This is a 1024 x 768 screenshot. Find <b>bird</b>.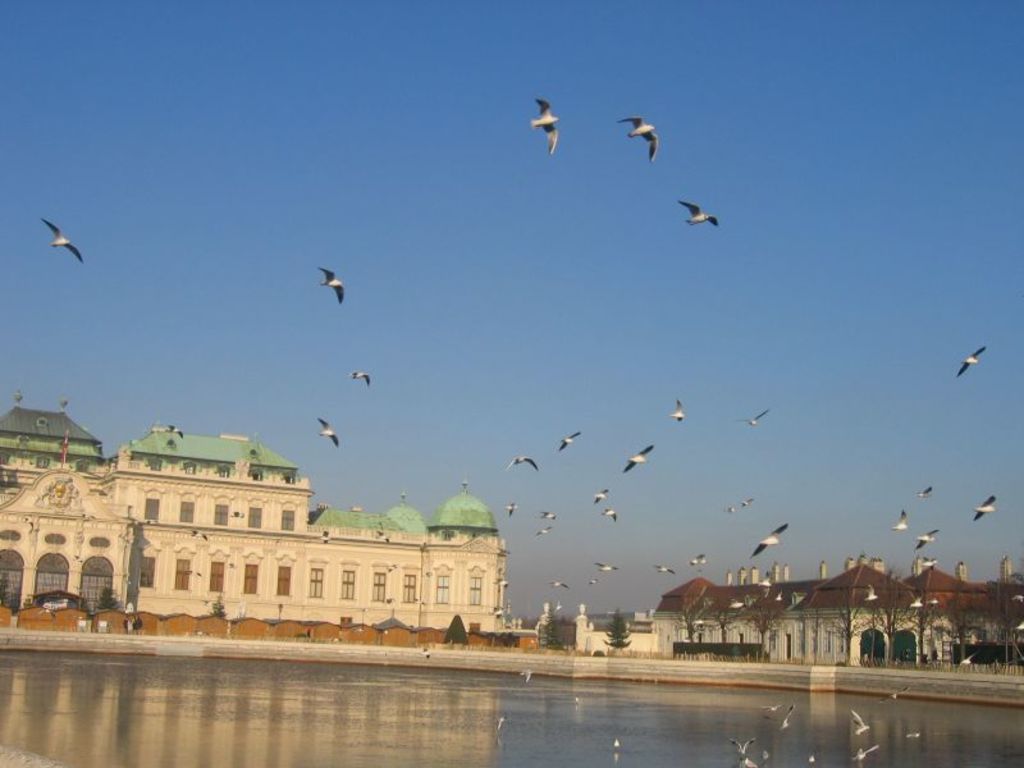
Bounding box: [778, 705, 801, 733].
